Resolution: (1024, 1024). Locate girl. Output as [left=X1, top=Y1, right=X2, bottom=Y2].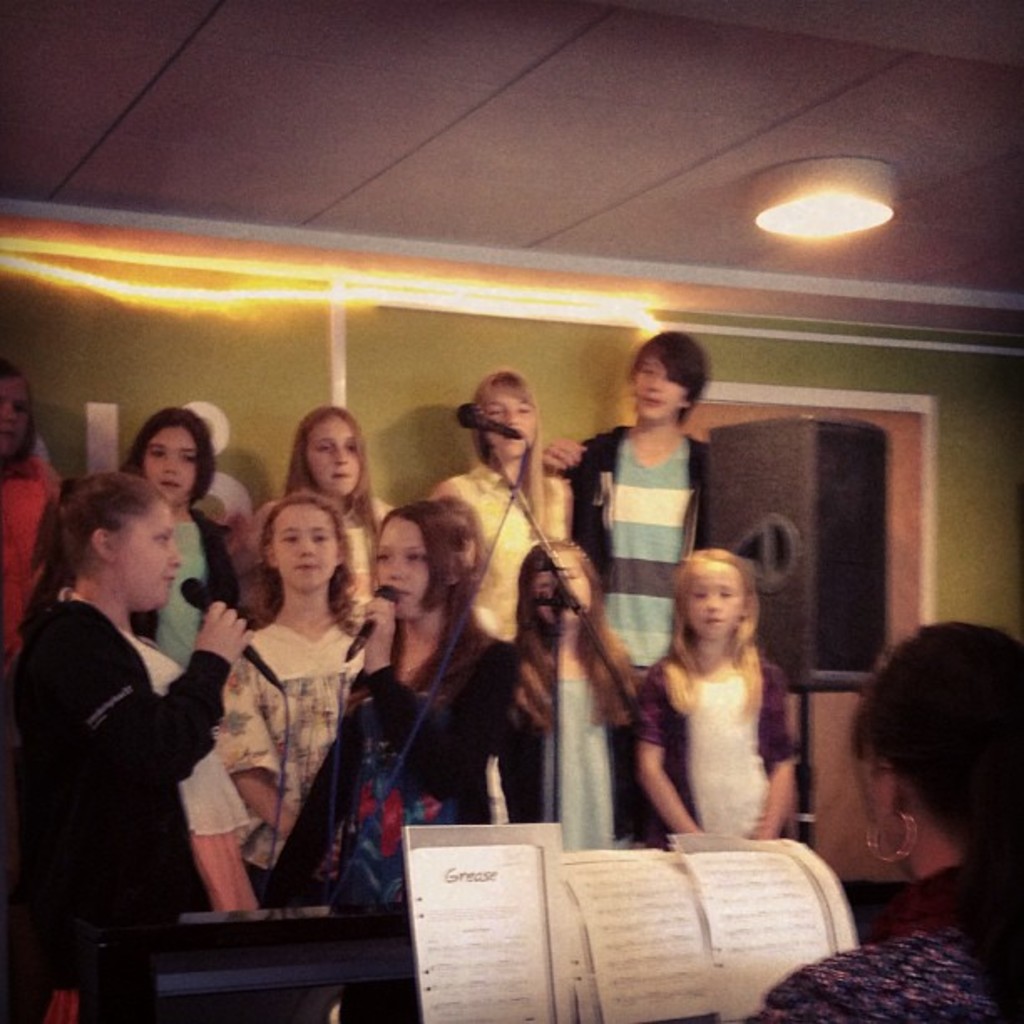
[left=238, top=407, right=397, bottom=631].
